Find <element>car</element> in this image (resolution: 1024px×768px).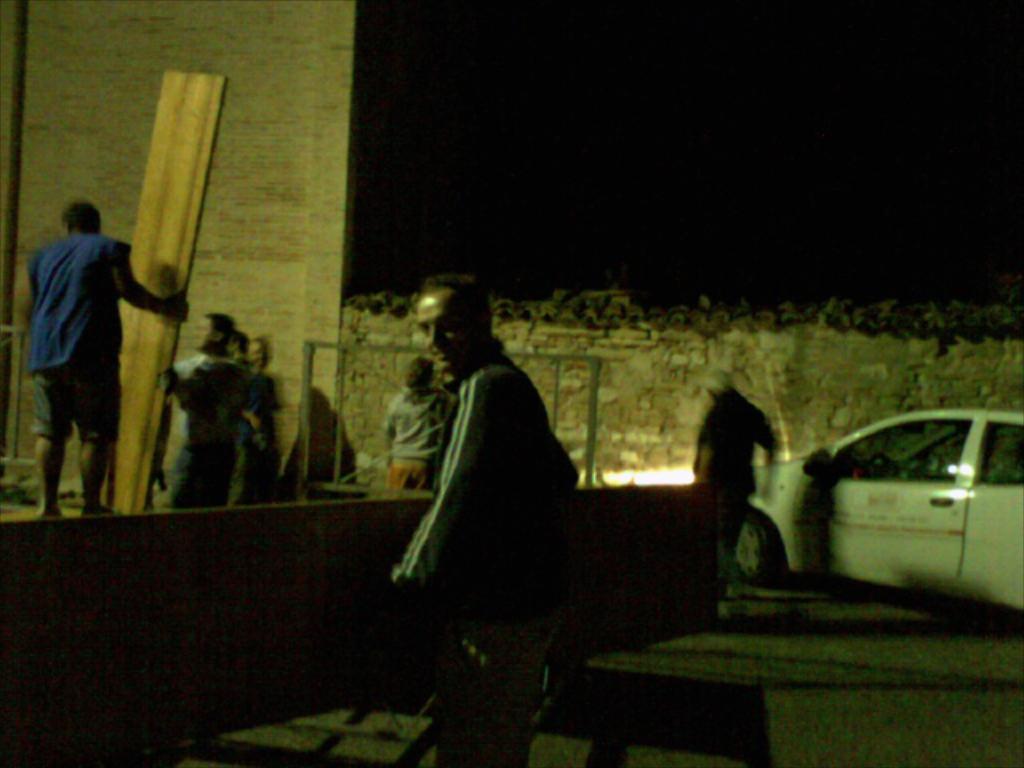
BBox(726, 402, 1022, 622).
